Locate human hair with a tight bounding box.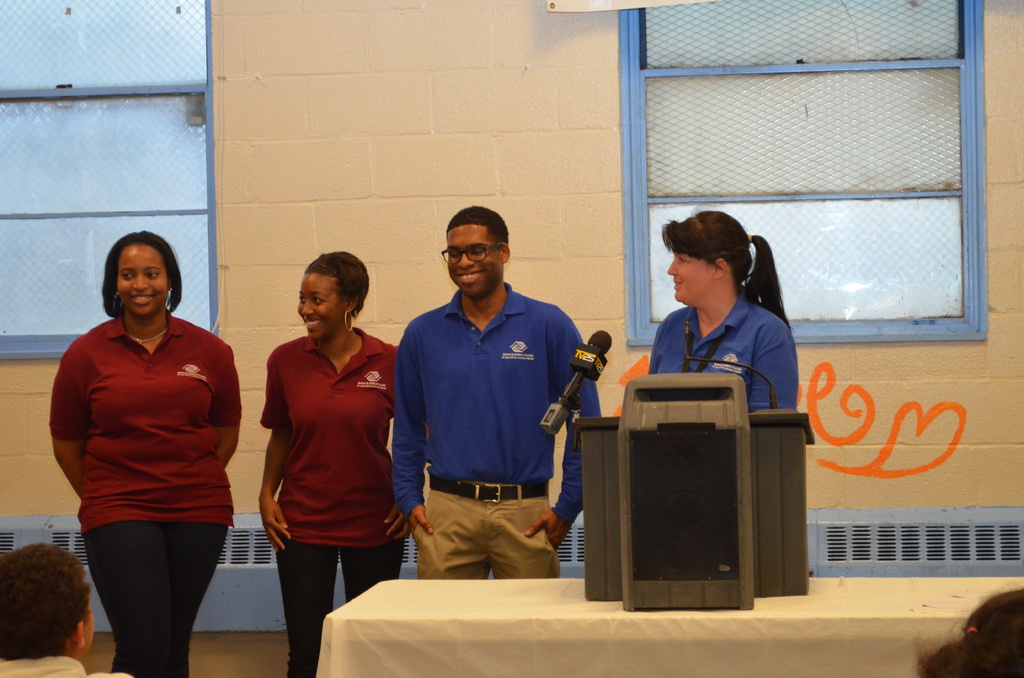
101/229/182/319.
